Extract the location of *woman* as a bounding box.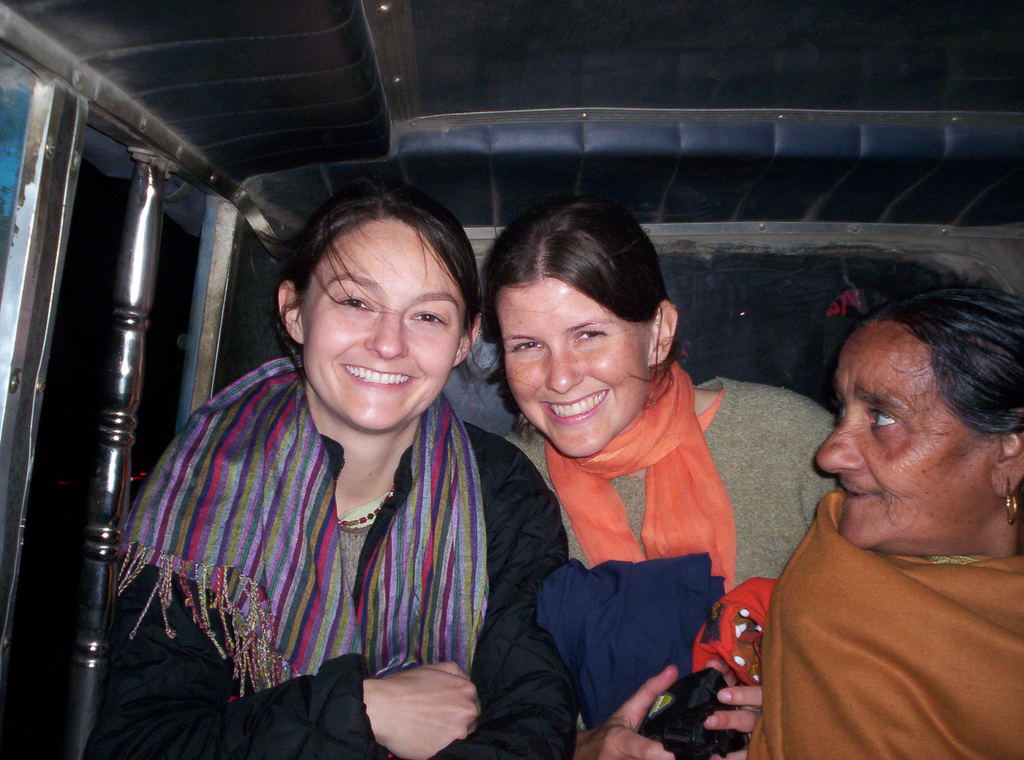
x1=459 y1=188 x2=845 y2=759.
